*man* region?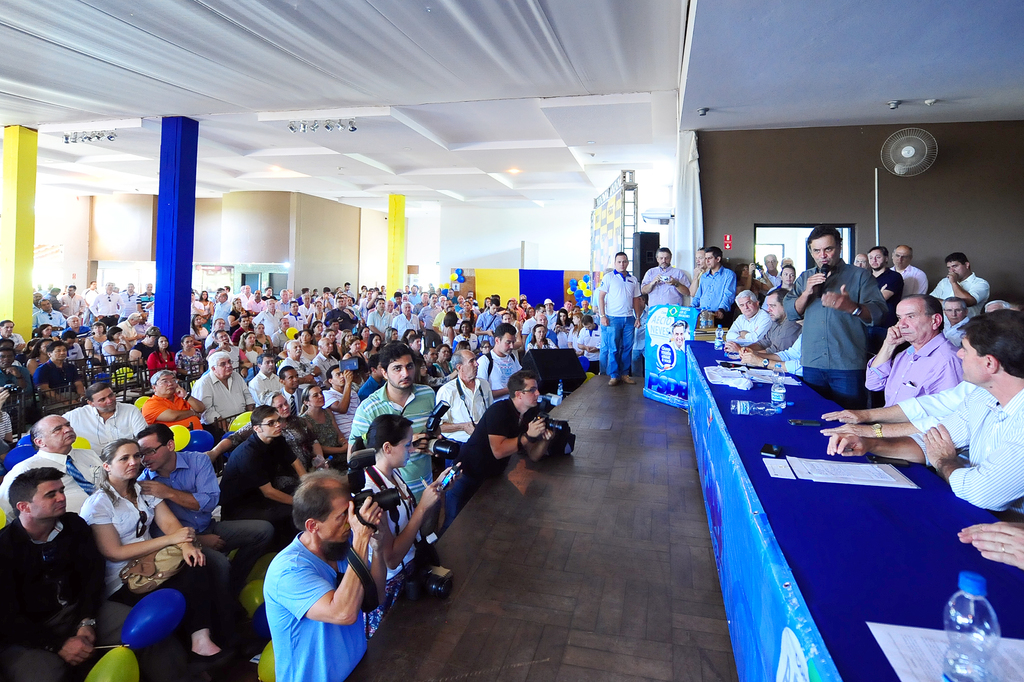
930/247/1004/308
